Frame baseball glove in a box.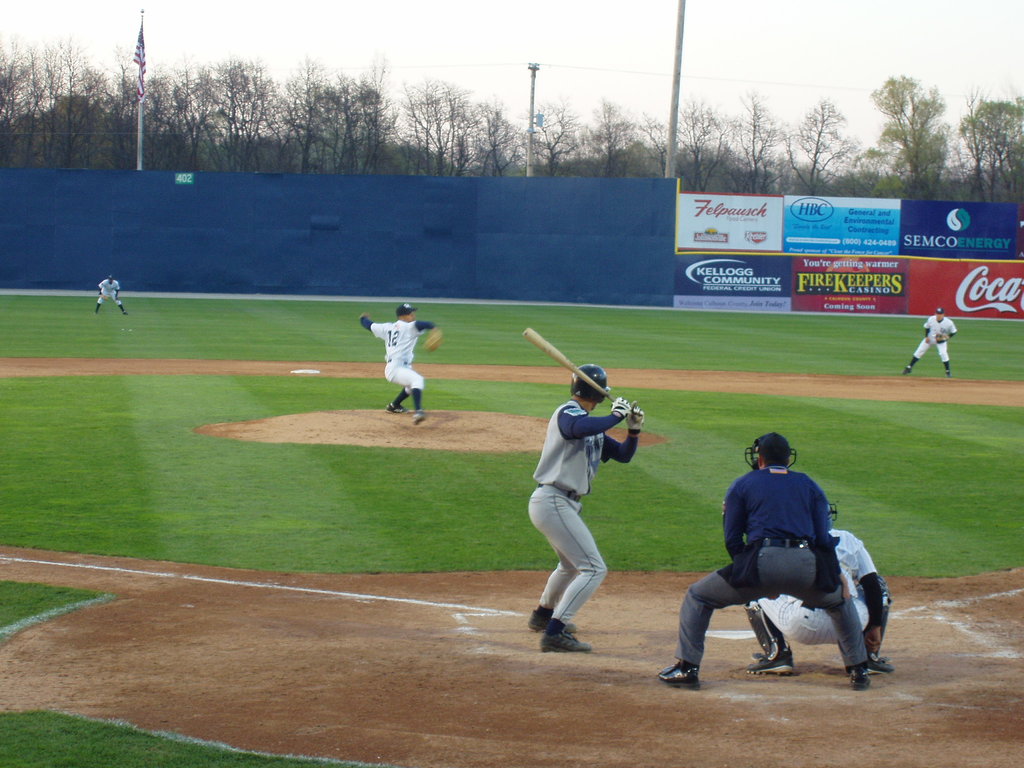
102,293,109,305.
